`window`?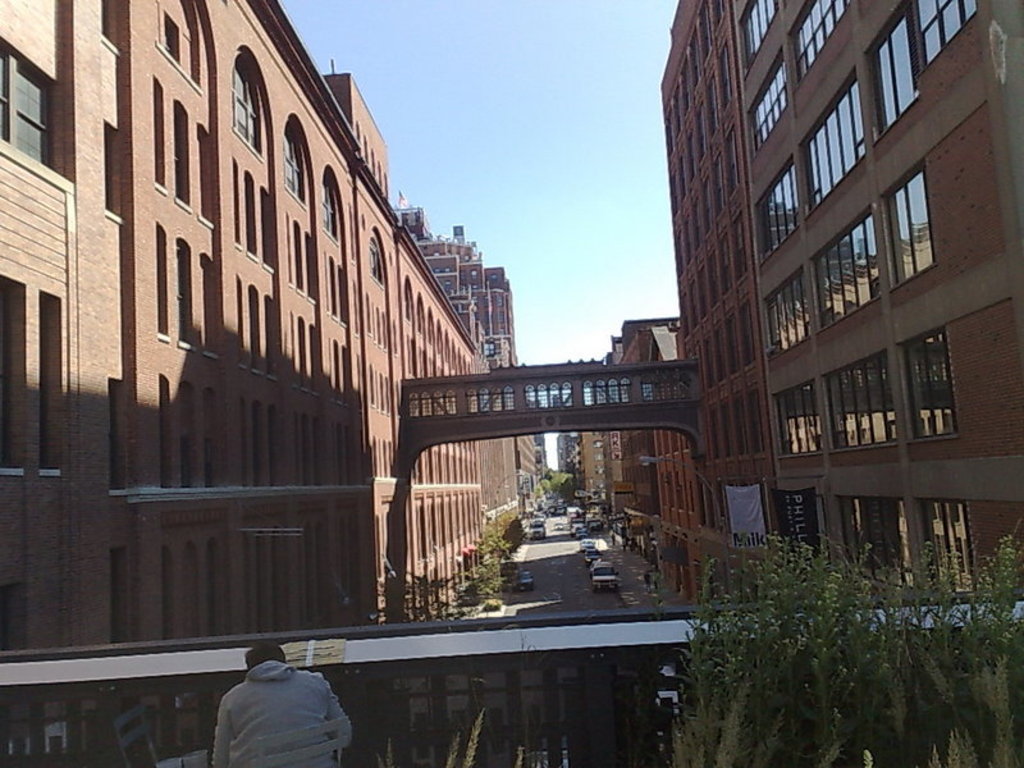
rect(229, 59, 274, 166)
